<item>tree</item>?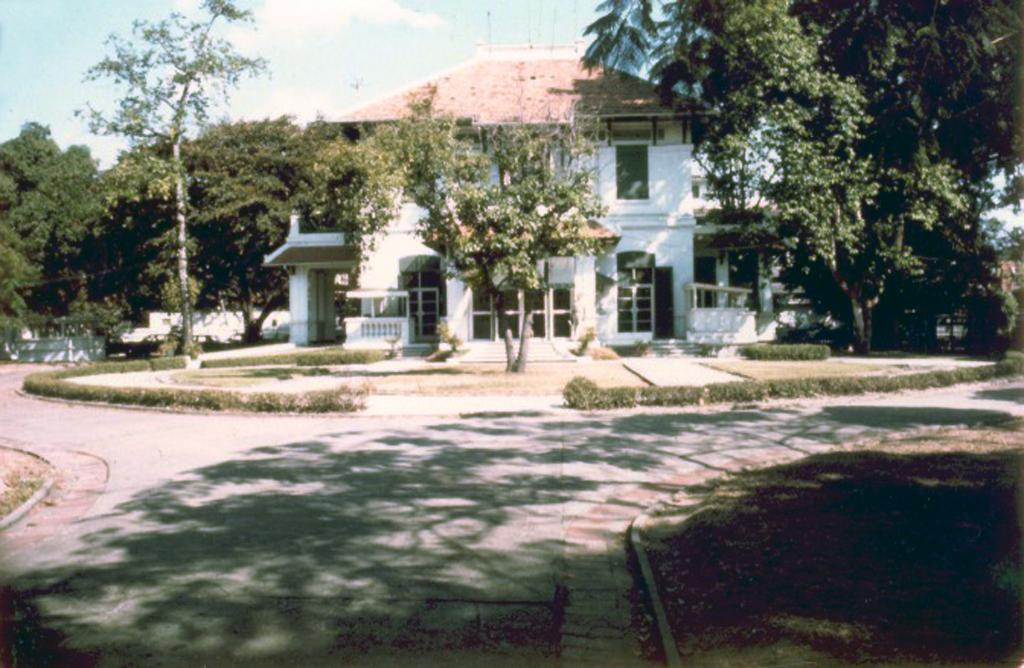
<bbox>360, 39, 608, 371</bbox>
